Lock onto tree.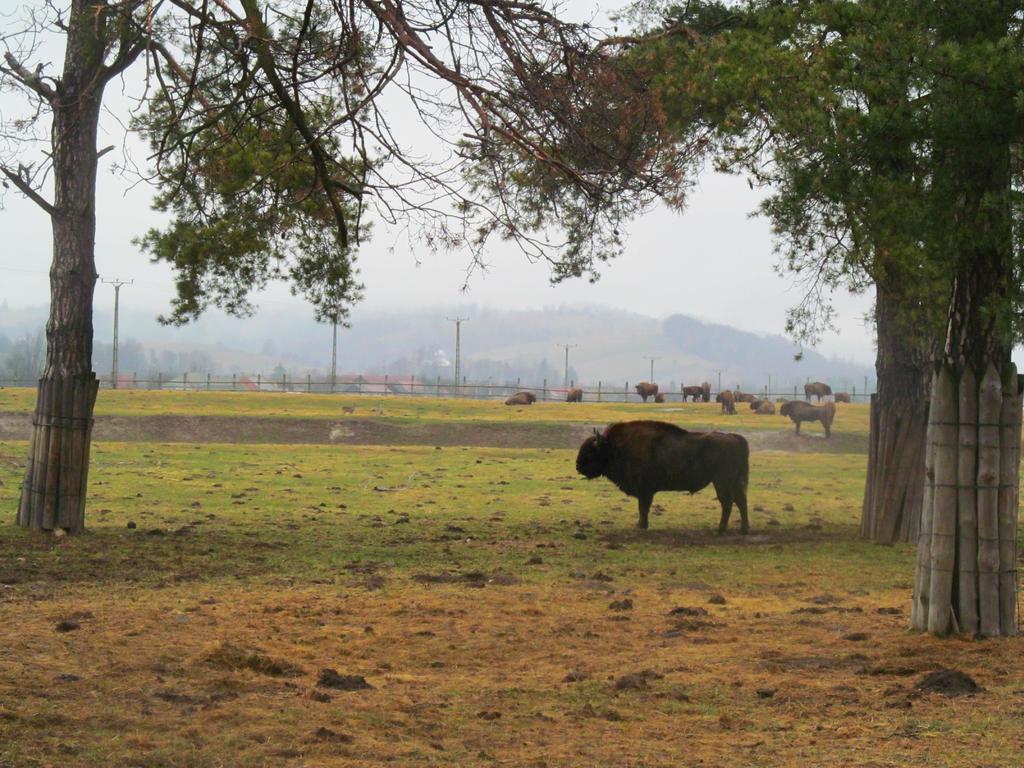
Locked: BBox(0, 324, 44, 392).
